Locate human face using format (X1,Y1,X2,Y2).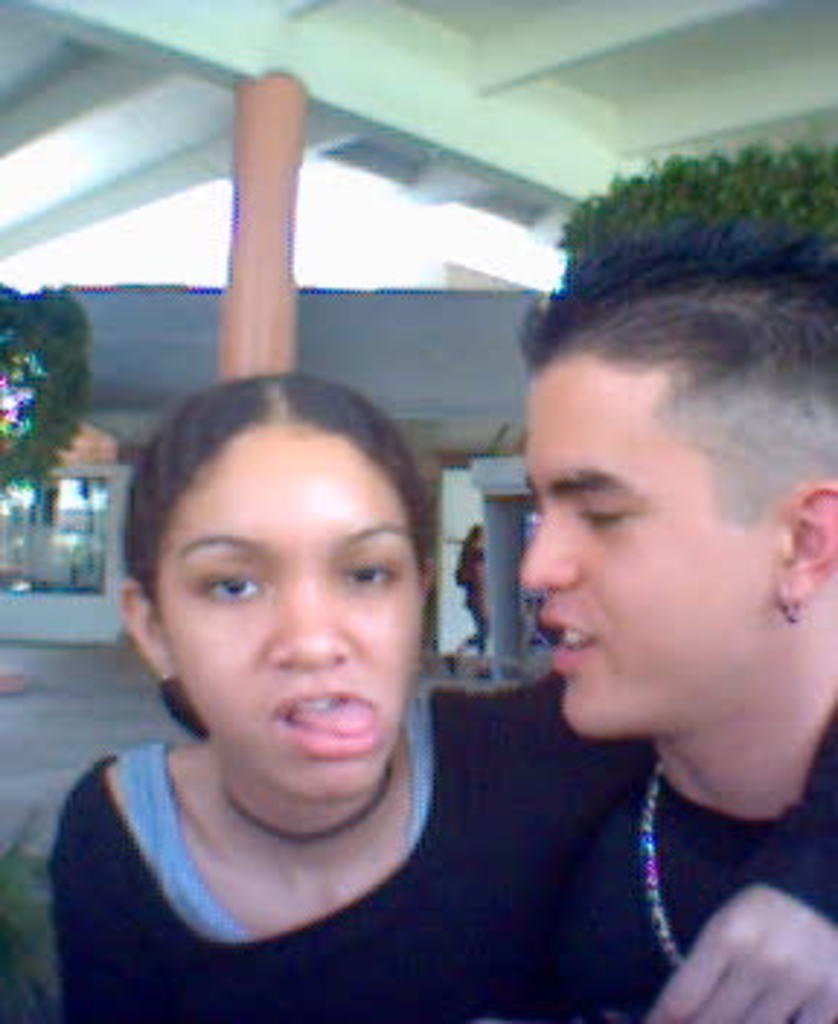
(521,343,774,733).
